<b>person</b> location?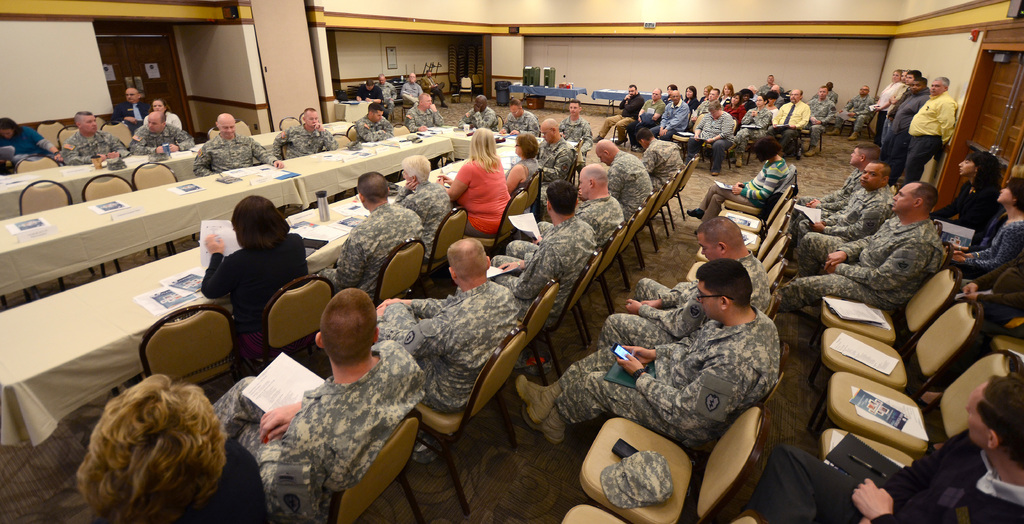
rect(353, 80, 381, 101)
